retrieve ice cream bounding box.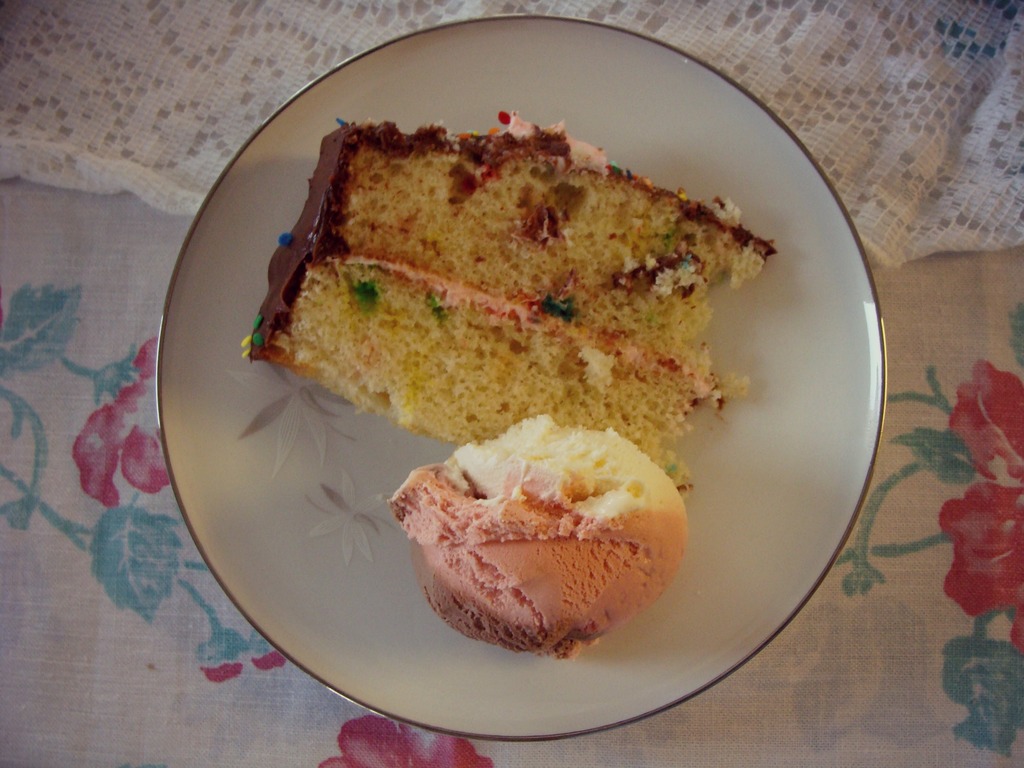
Bounding box: [383,412,668,644].
